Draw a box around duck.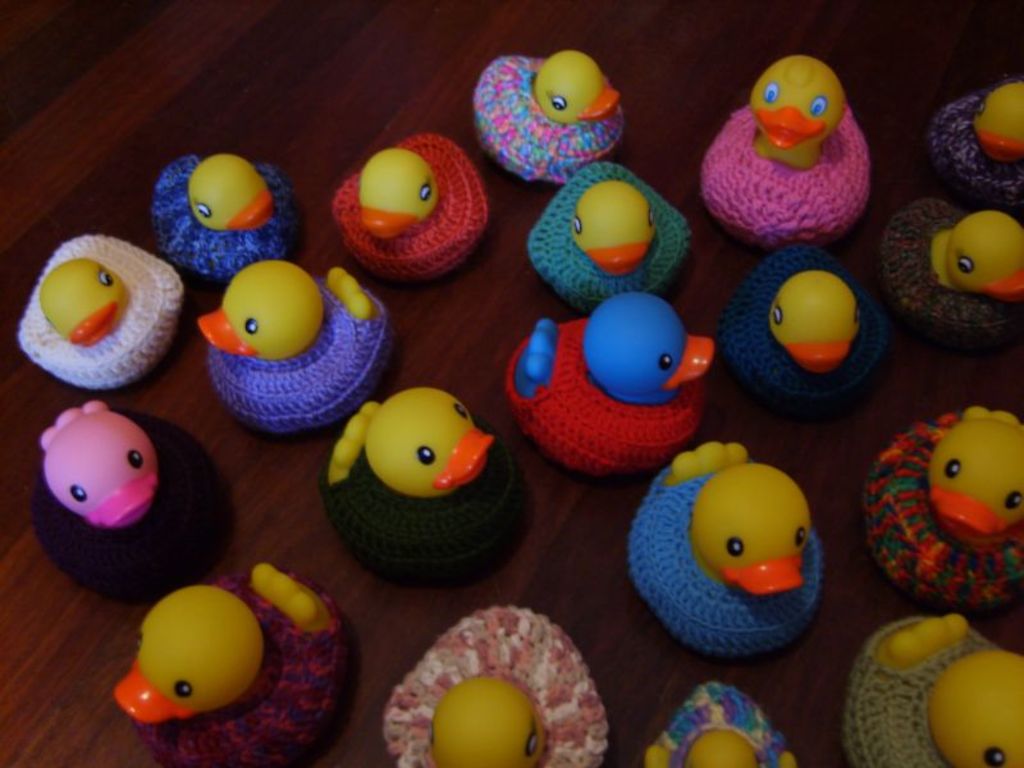
locate(206, 257, 403, 428).
